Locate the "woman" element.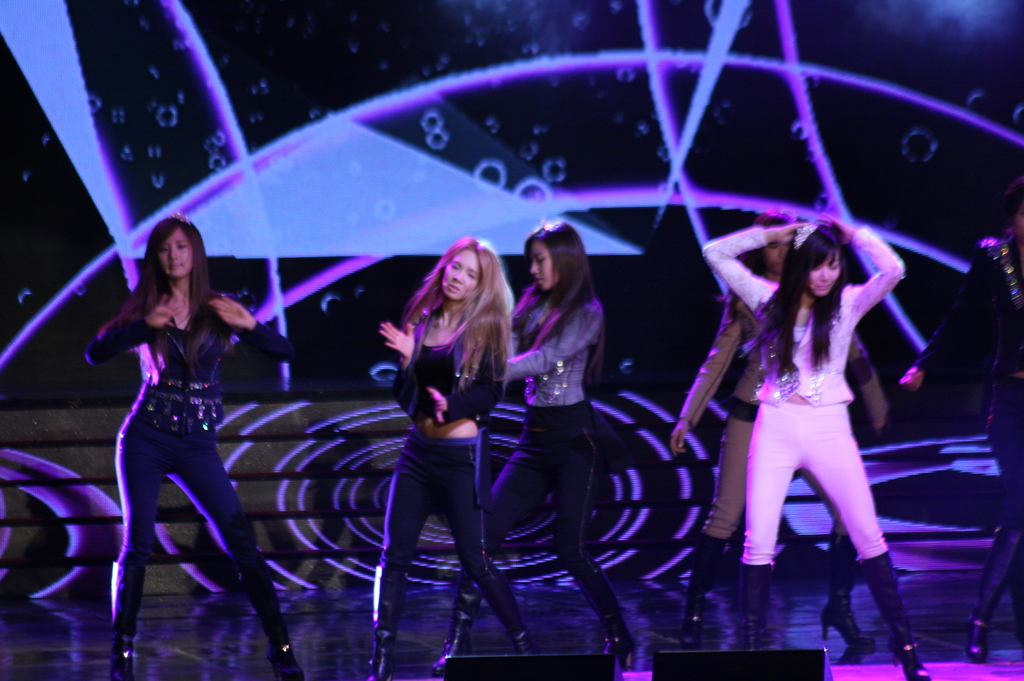
Element bbox: 83/214/302/680.
